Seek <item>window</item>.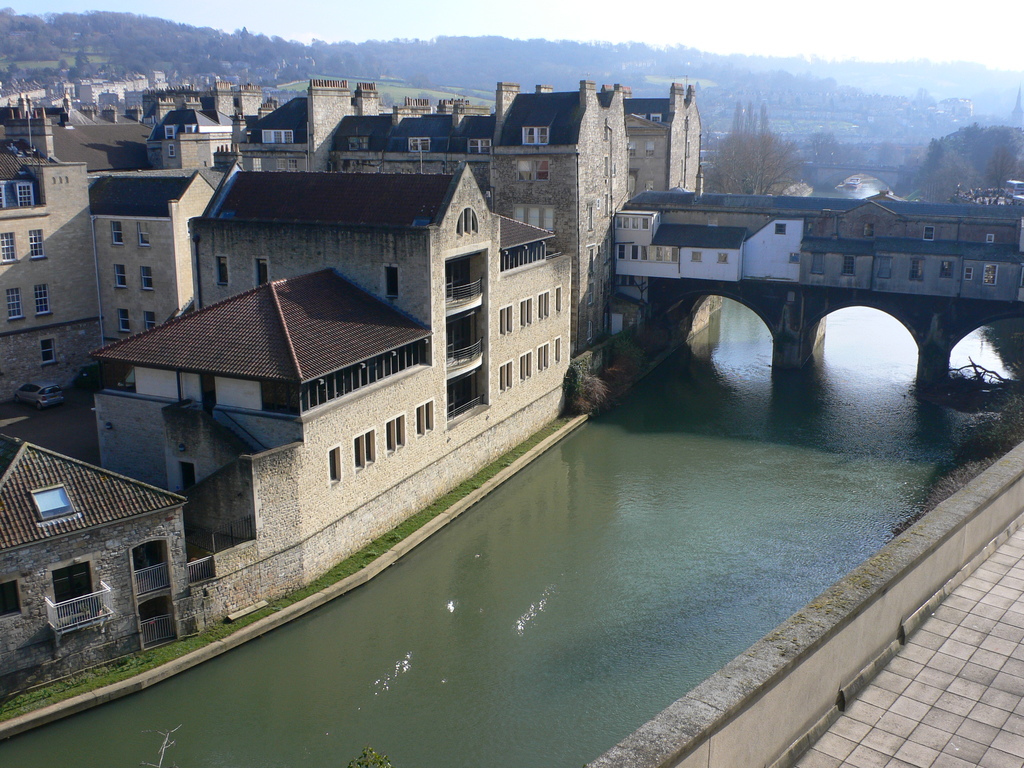
rect(967, 266, 976, 277).
